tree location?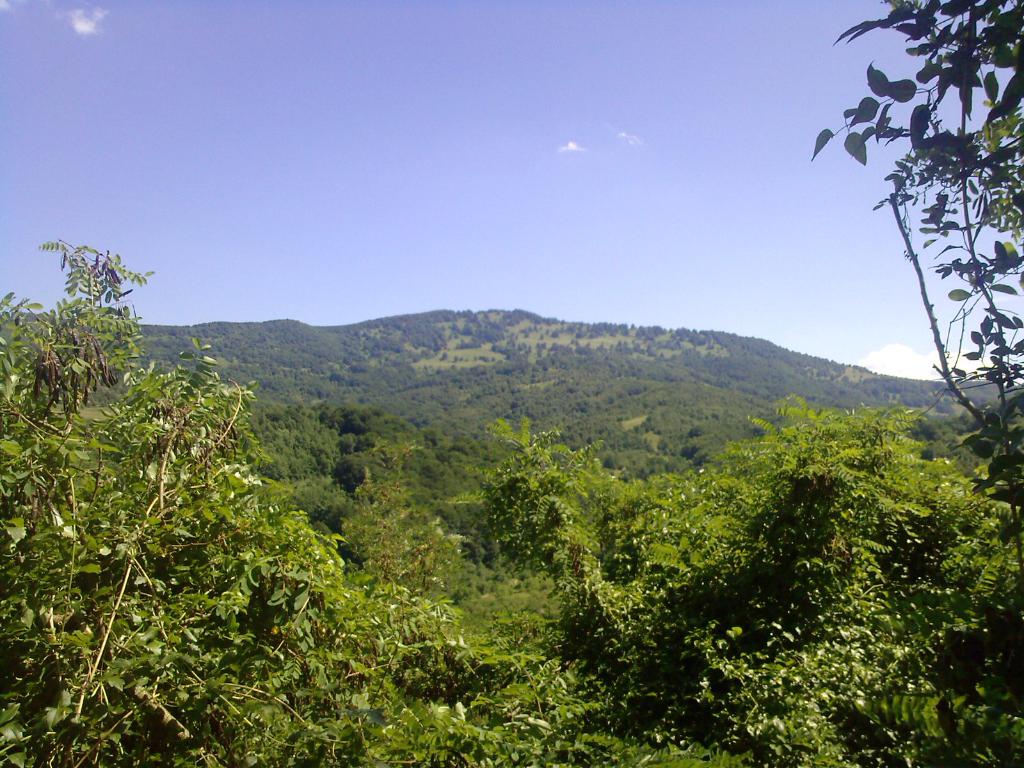
<bbox>626, 475, 922, 760</bbox>
